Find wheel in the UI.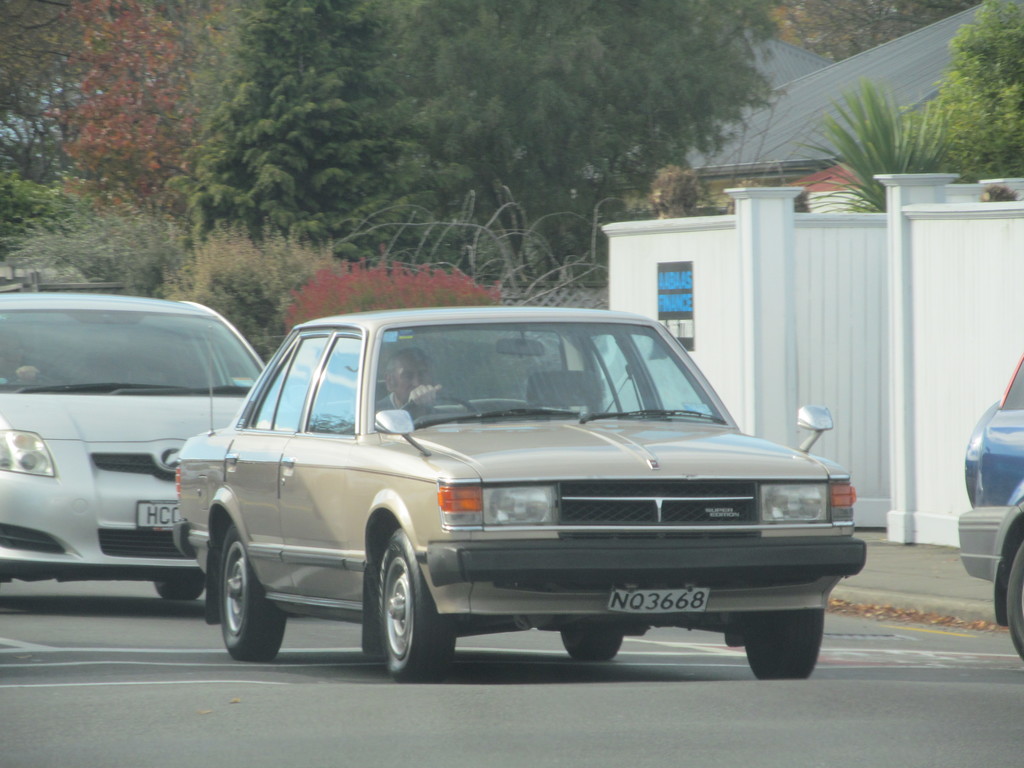
UI element at <region>561, 632, 627, 661</region>.
